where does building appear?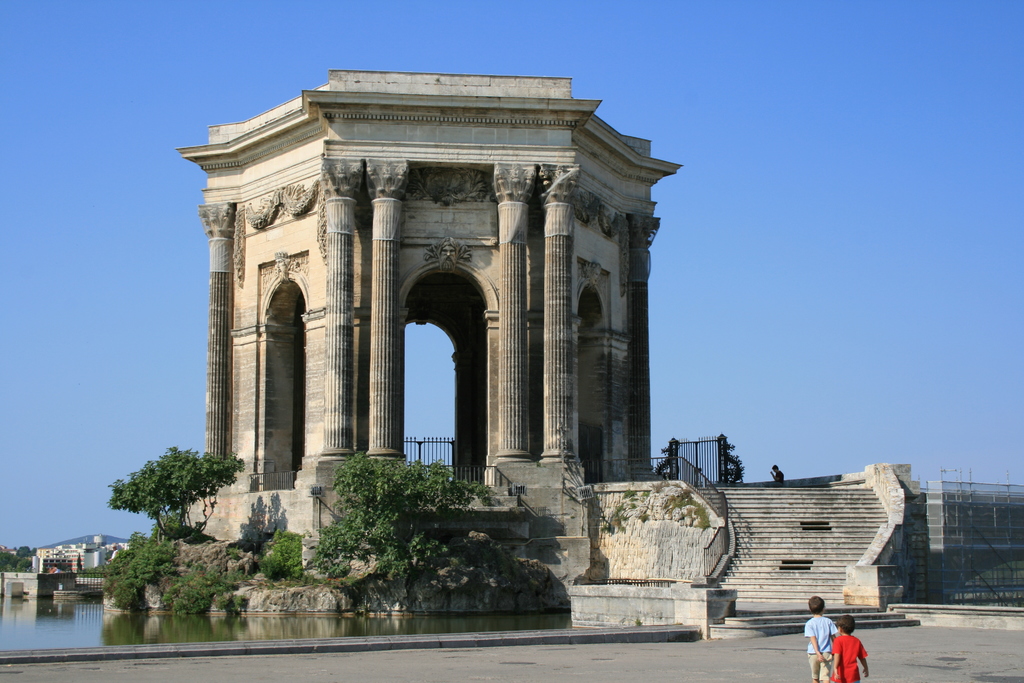
Appears at select_region(0, 543, 20, 555).
